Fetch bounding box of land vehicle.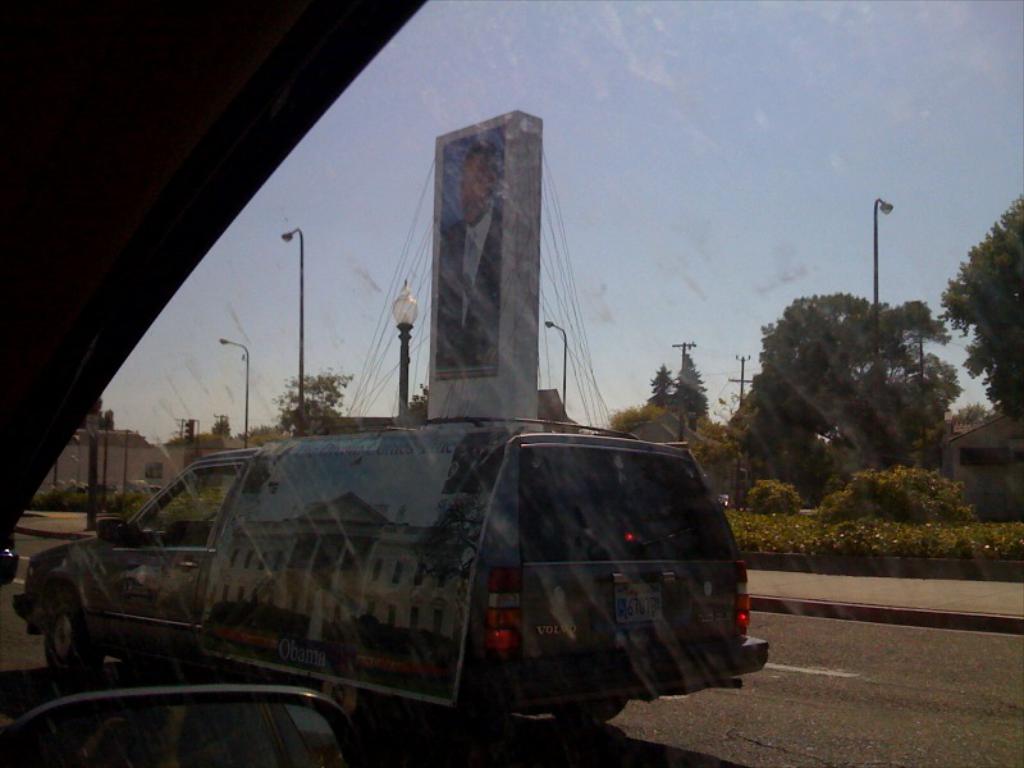
Bbox: 0/0/1023/767.
